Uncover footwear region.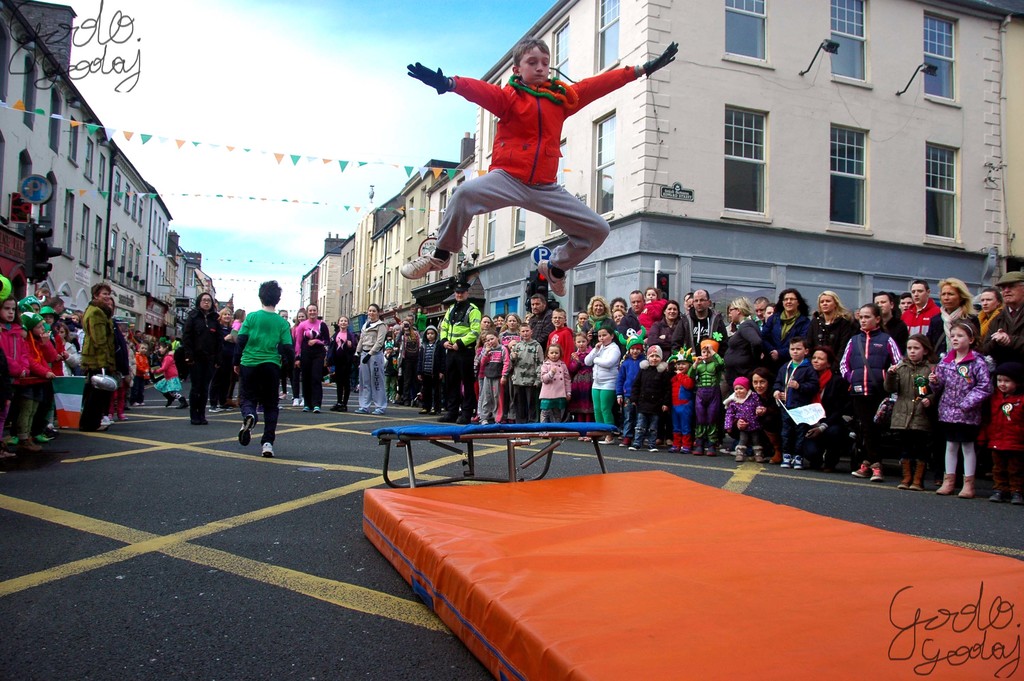
Uncovered: 189/416/207/423.
